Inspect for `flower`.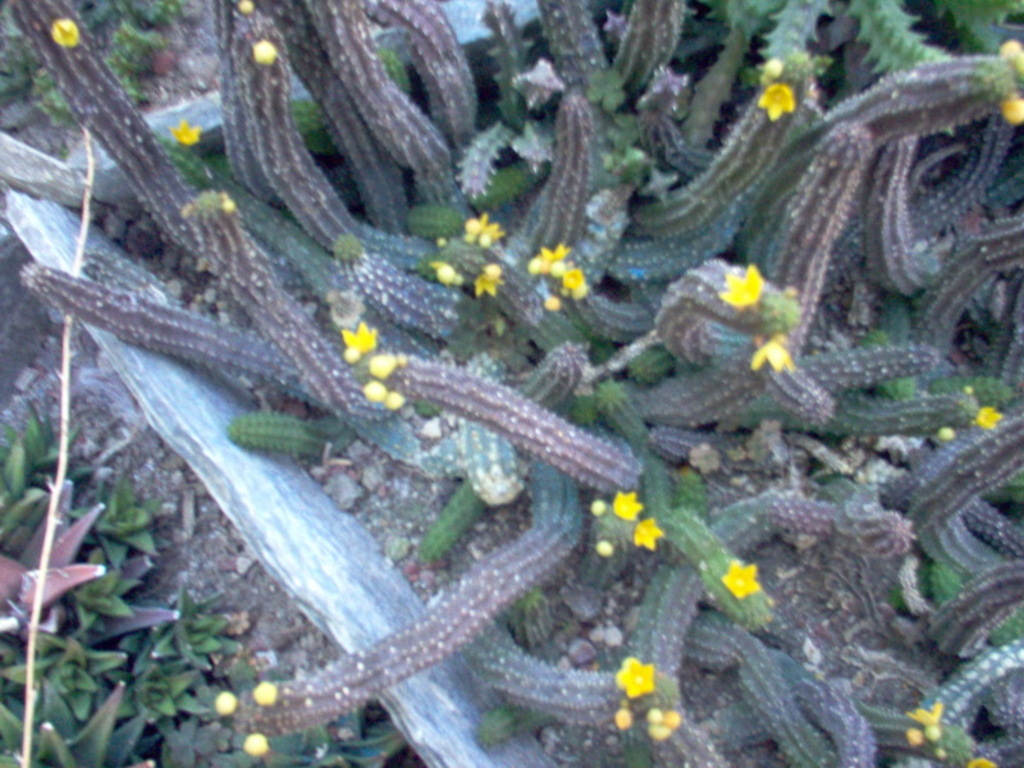
Inspection: 613:652:657:705.
